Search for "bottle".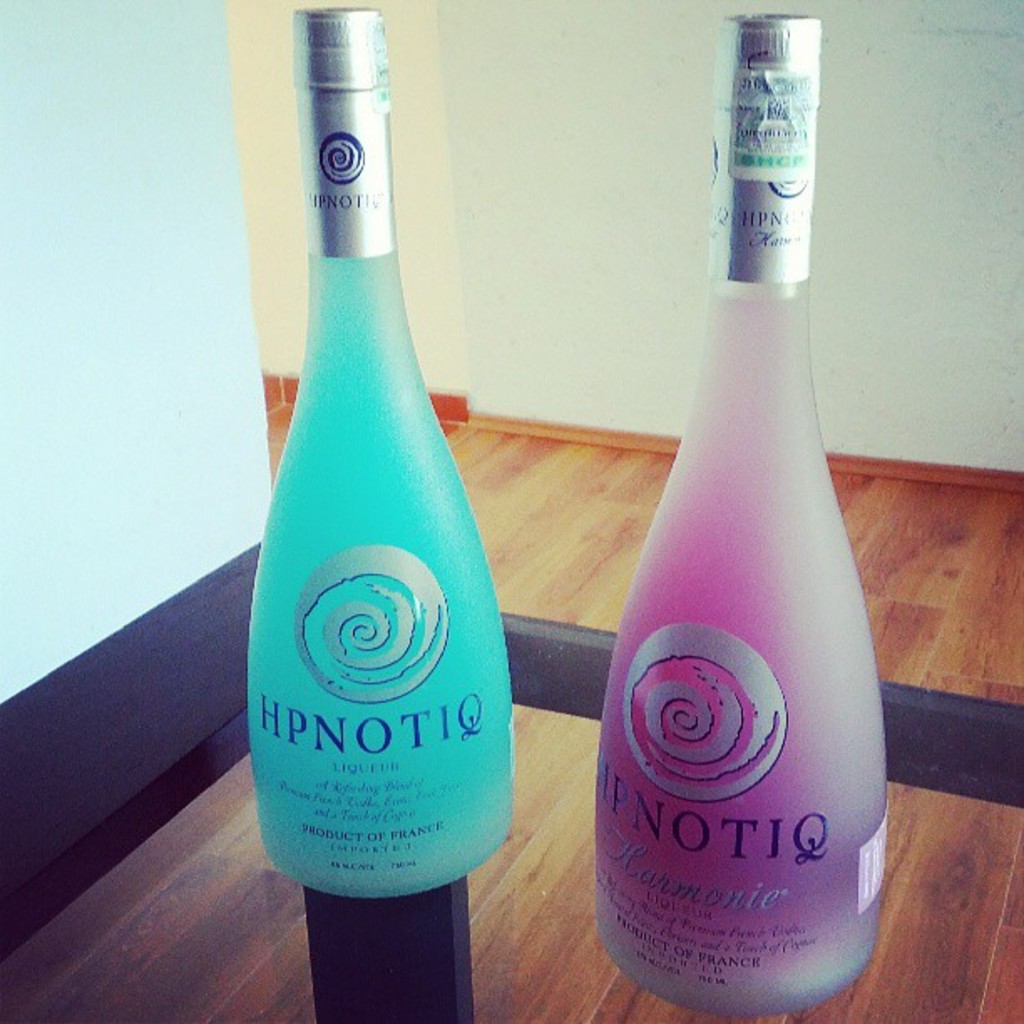
Found at bbox=(234, 10, 515, 964).
